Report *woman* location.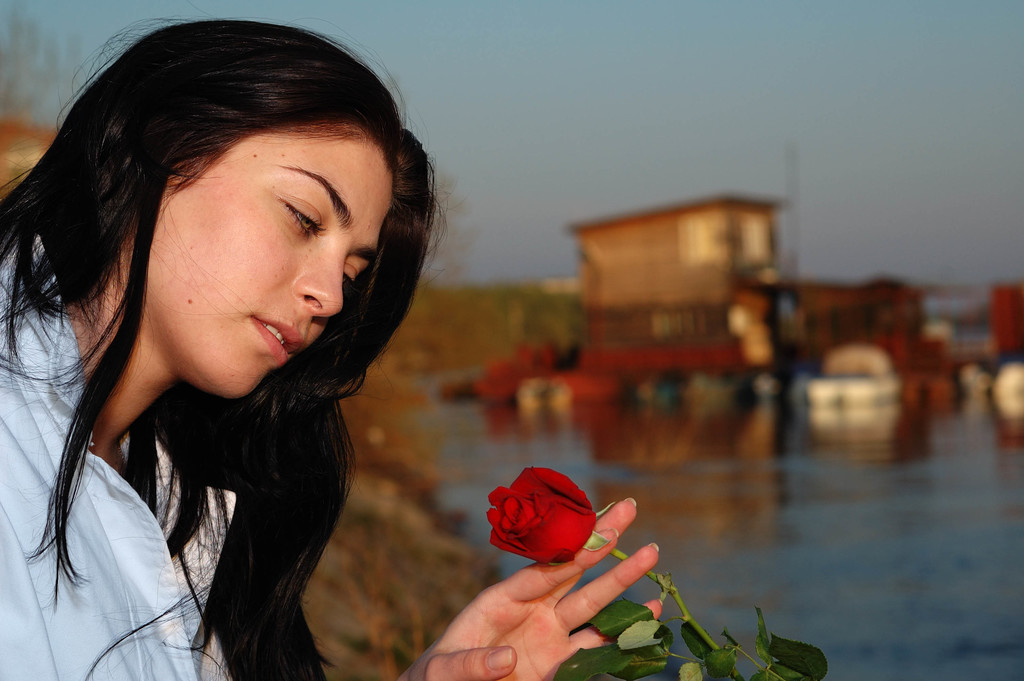
Report: rect(0, 0, 667, 680).
